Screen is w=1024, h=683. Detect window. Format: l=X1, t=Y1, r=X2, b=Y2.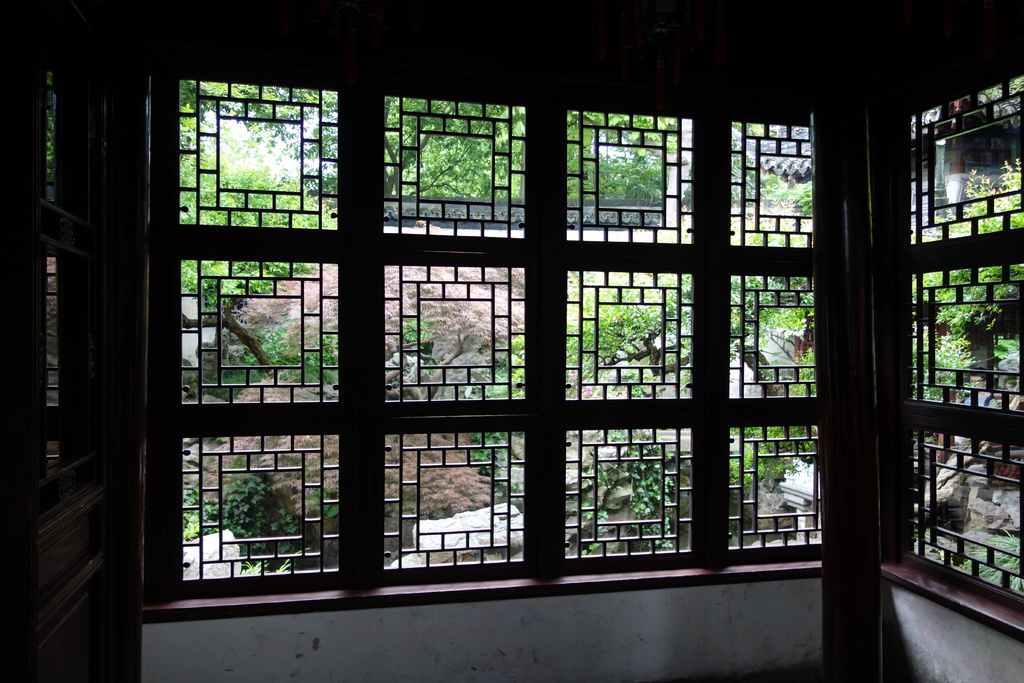
l=908, t=427, r=1023, b=591.
